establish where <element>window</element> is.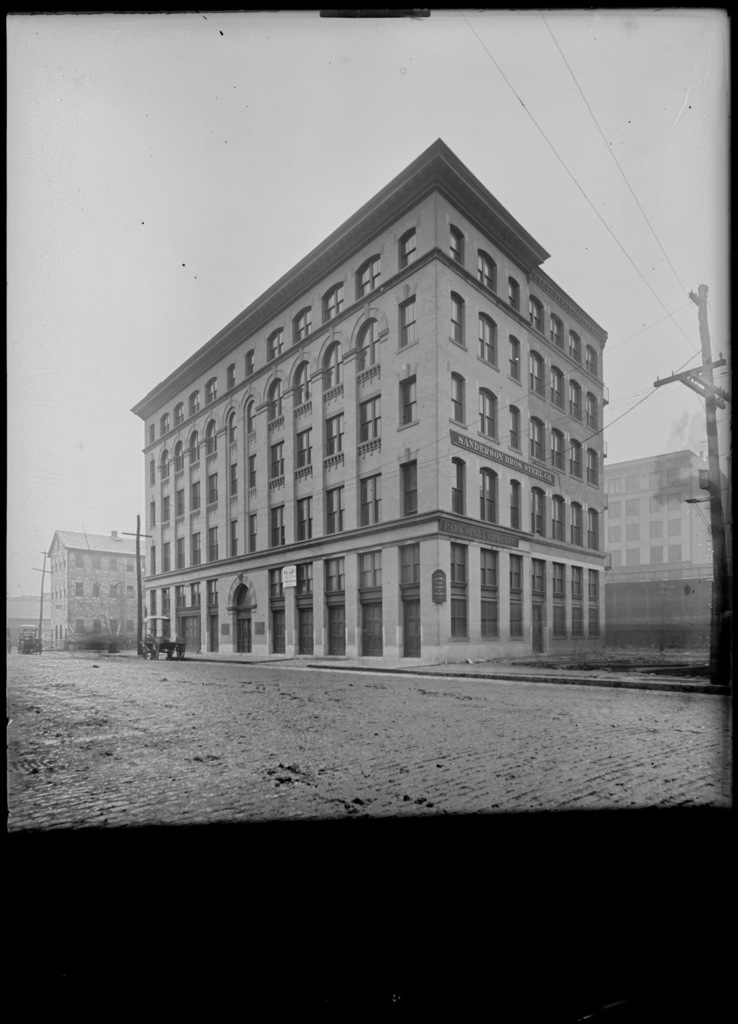
Established at [x1=549, y1=605, x2=567, y2=640].
